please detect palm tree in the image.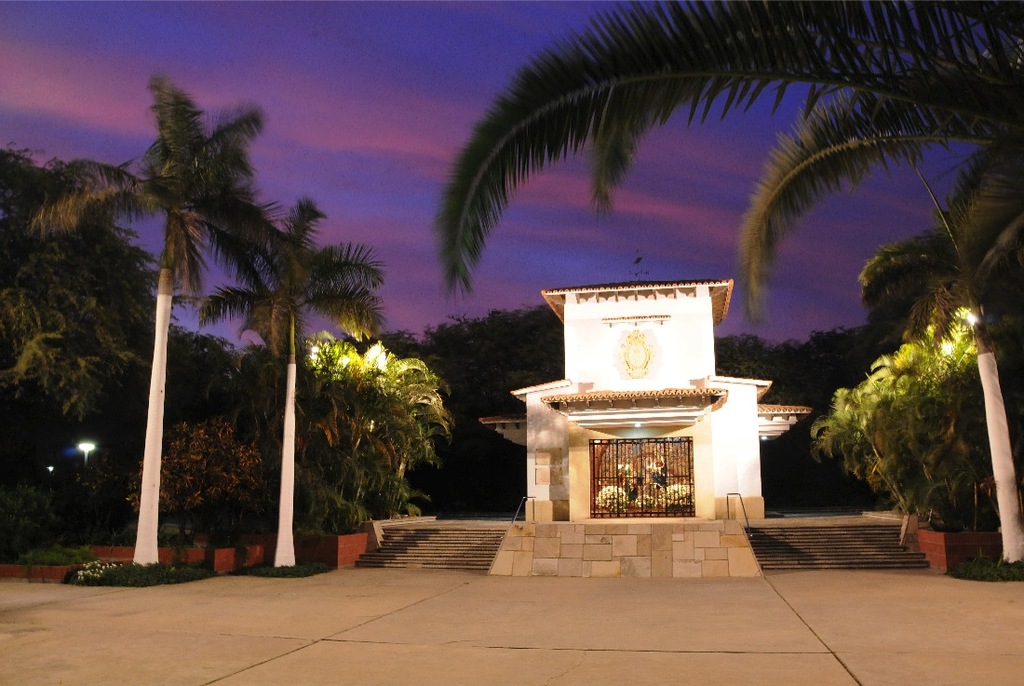
bbox(429, 11, 1023, 266).
